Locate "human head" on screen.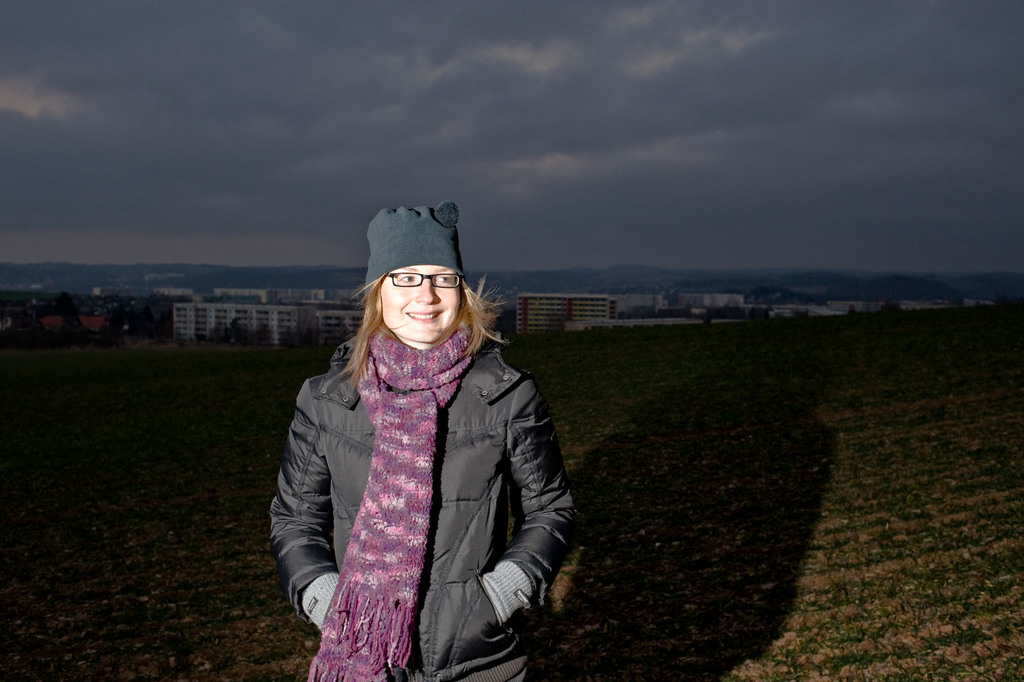
On screen at Rect(370, 216, 464, 352).
